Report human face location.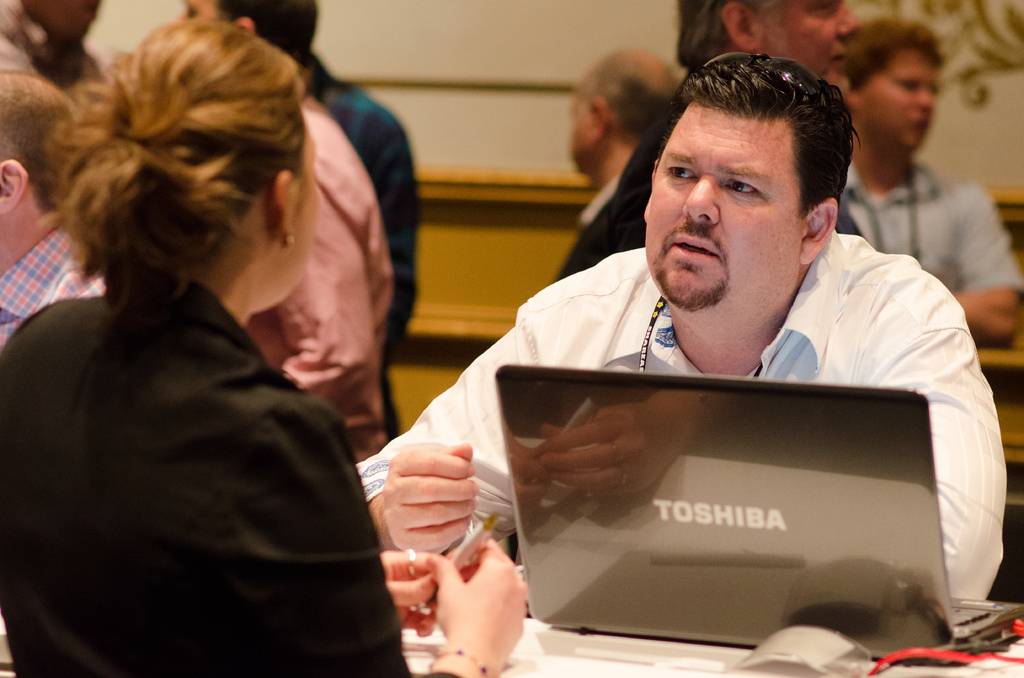
Report: [left=175, top=0, right=216, bottom=24].
